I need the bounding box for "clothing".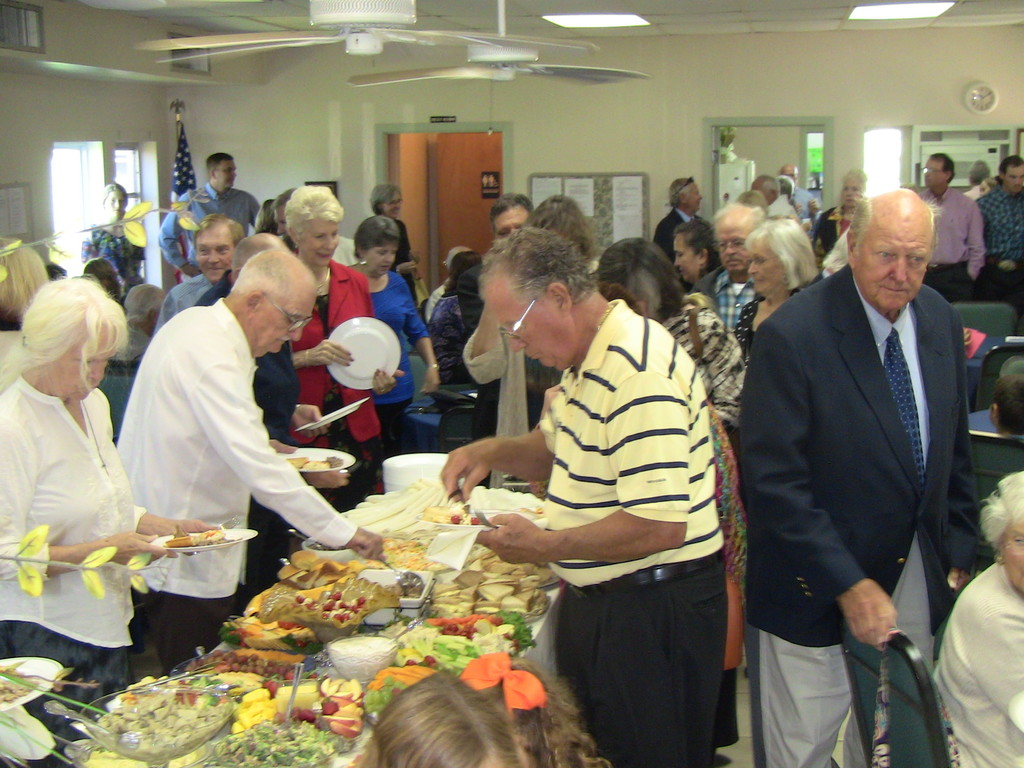
Here it is: box(367, 281, 437, 470).
